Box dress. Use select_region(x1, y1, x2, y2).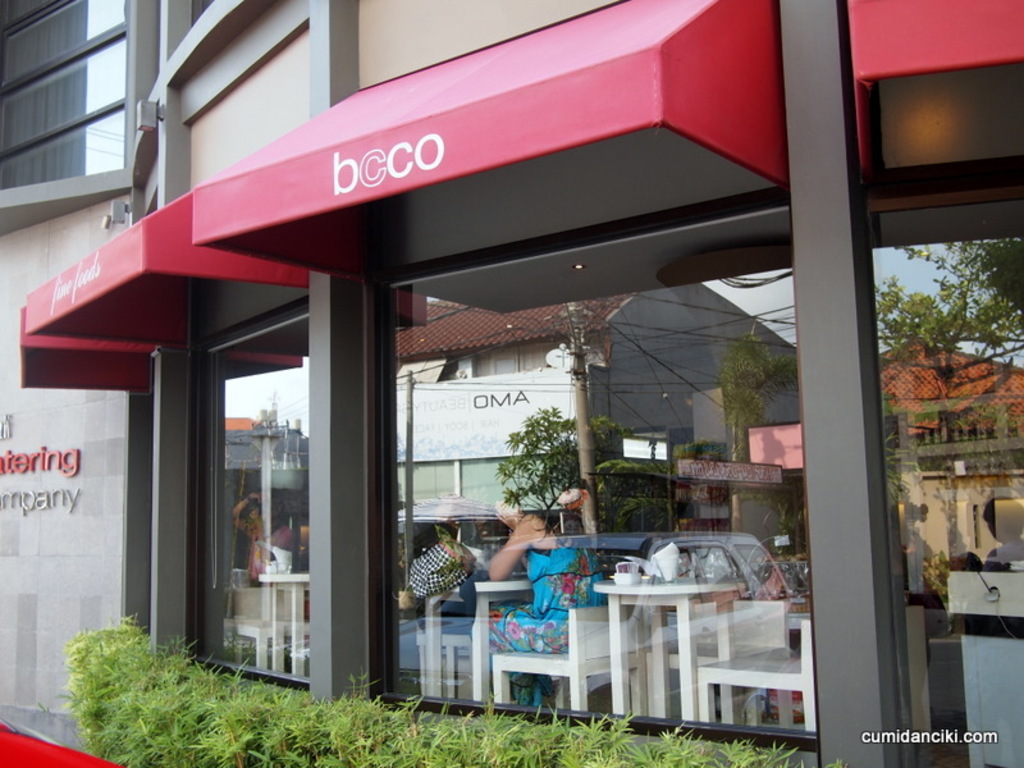
select_region(484, 517, 625, 646).
